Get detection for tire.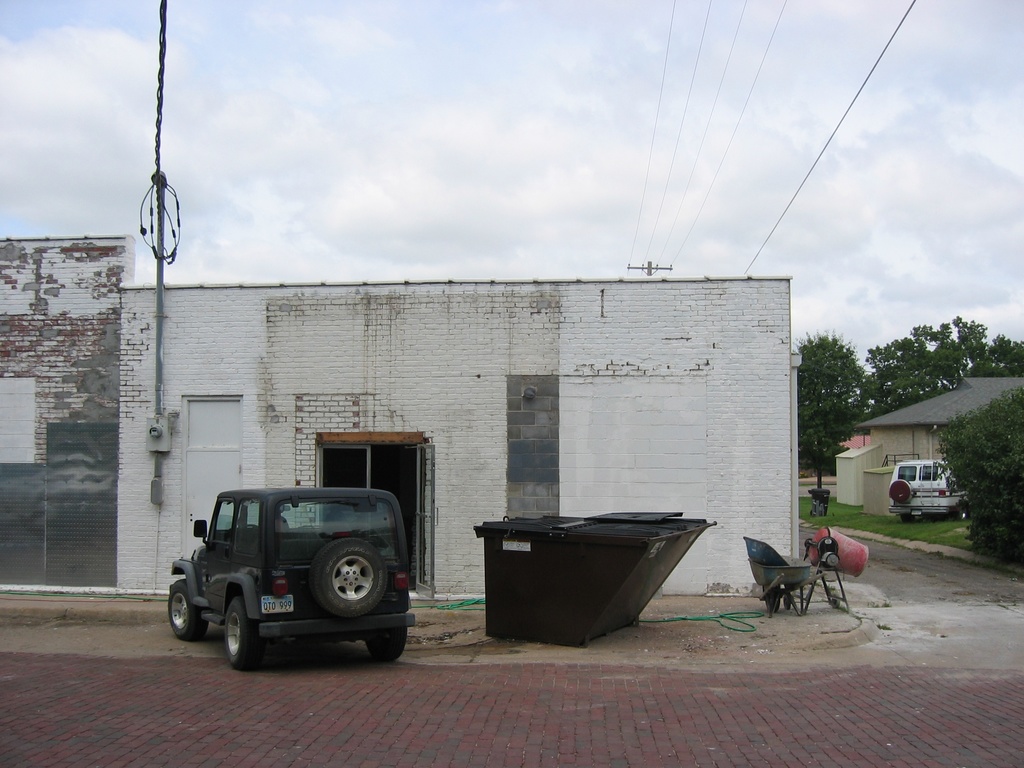
Detection: box=[954, 503, 971, 522].
